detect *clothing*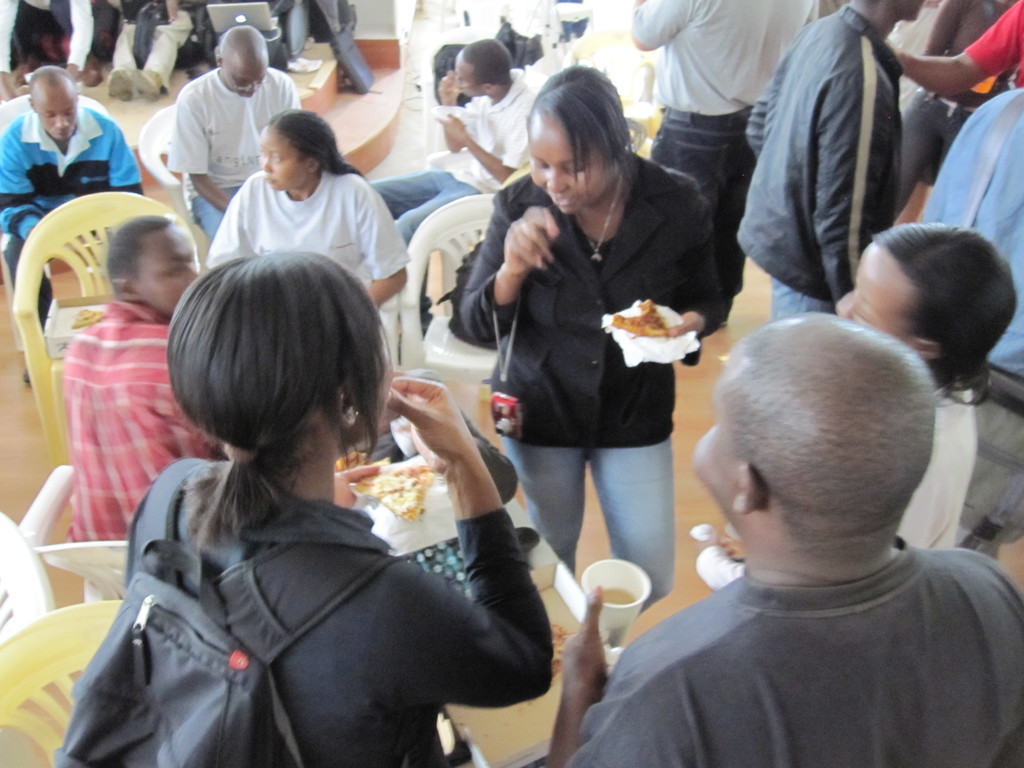
(964, 0, 1023, 93)
